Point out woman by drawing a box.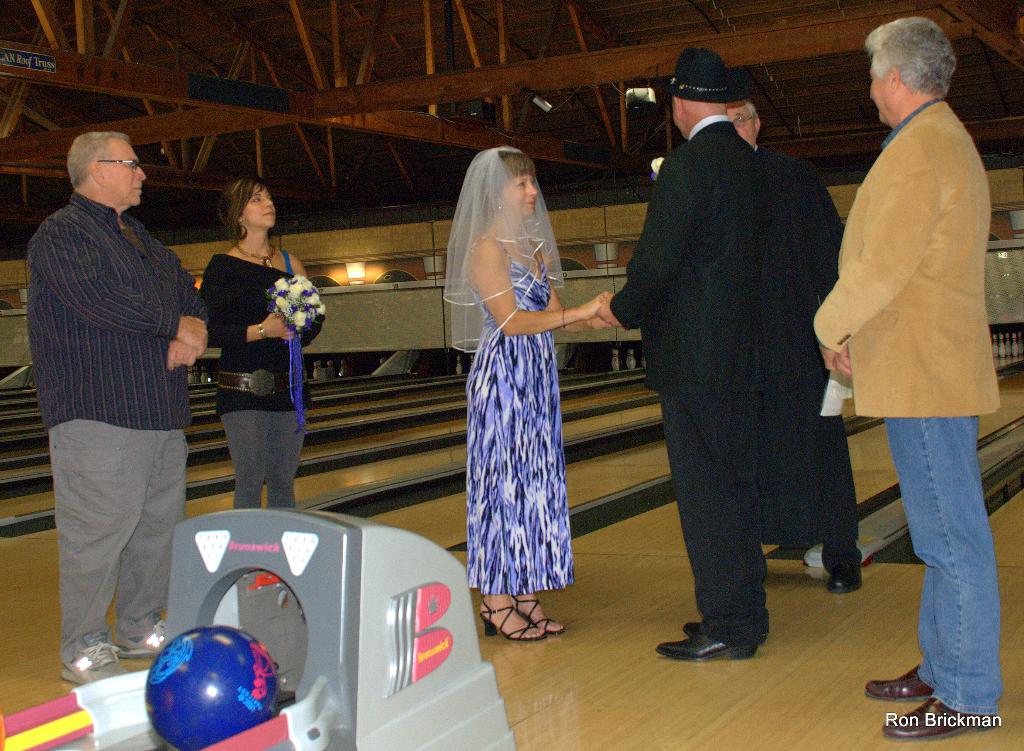
pyautogui.locateOnScreen(445, 122, 596, 662).
